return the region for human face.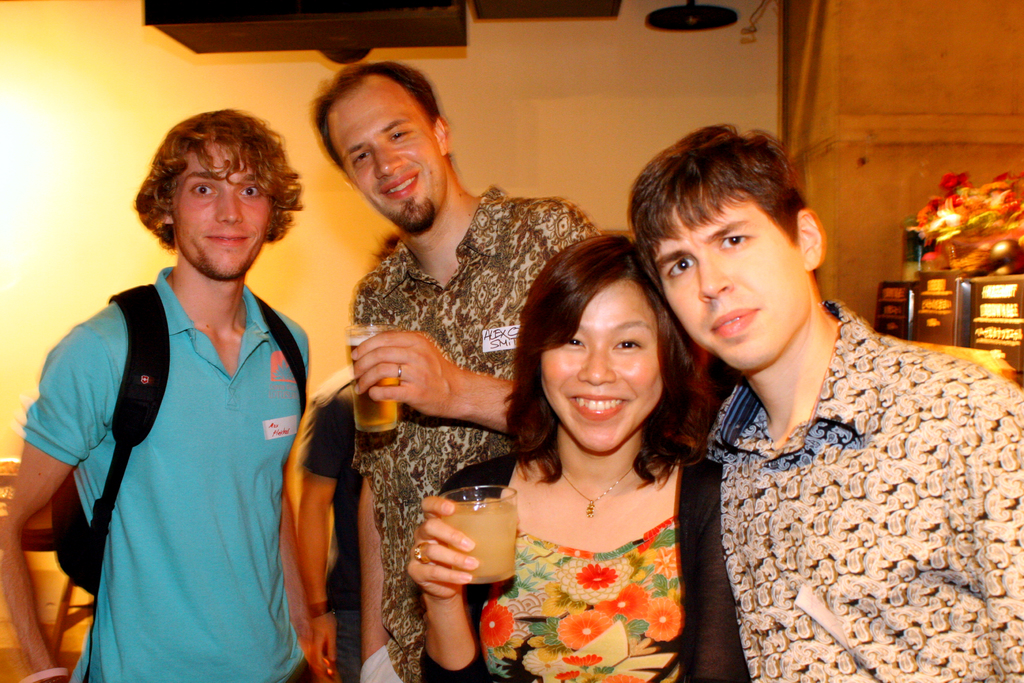
[650,191,810,368].
